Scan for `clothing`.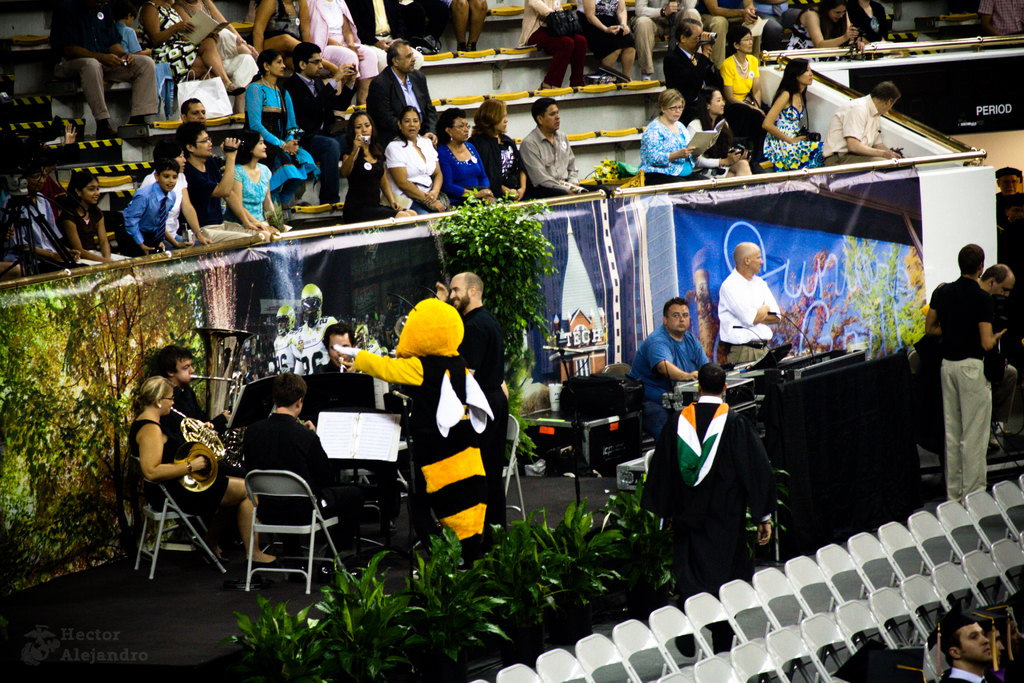
Scan result: {"x1": 298, "y1": 352, "x2": 387, "y2": 502}.
